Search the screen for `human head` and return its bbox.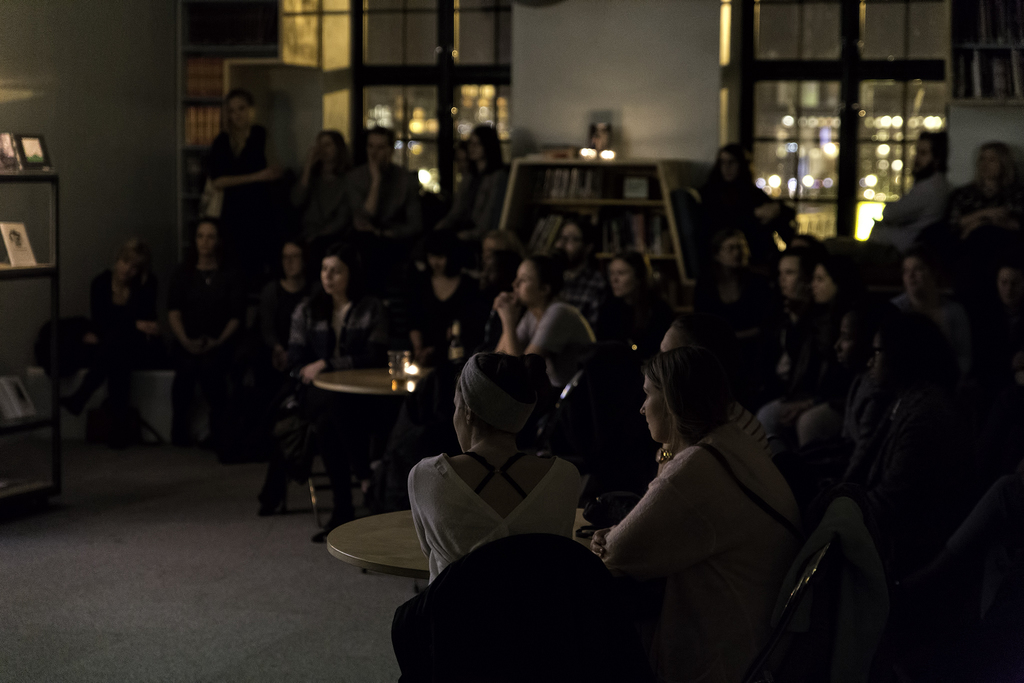
Found: <region>315, 127, 354, 169</region>.
